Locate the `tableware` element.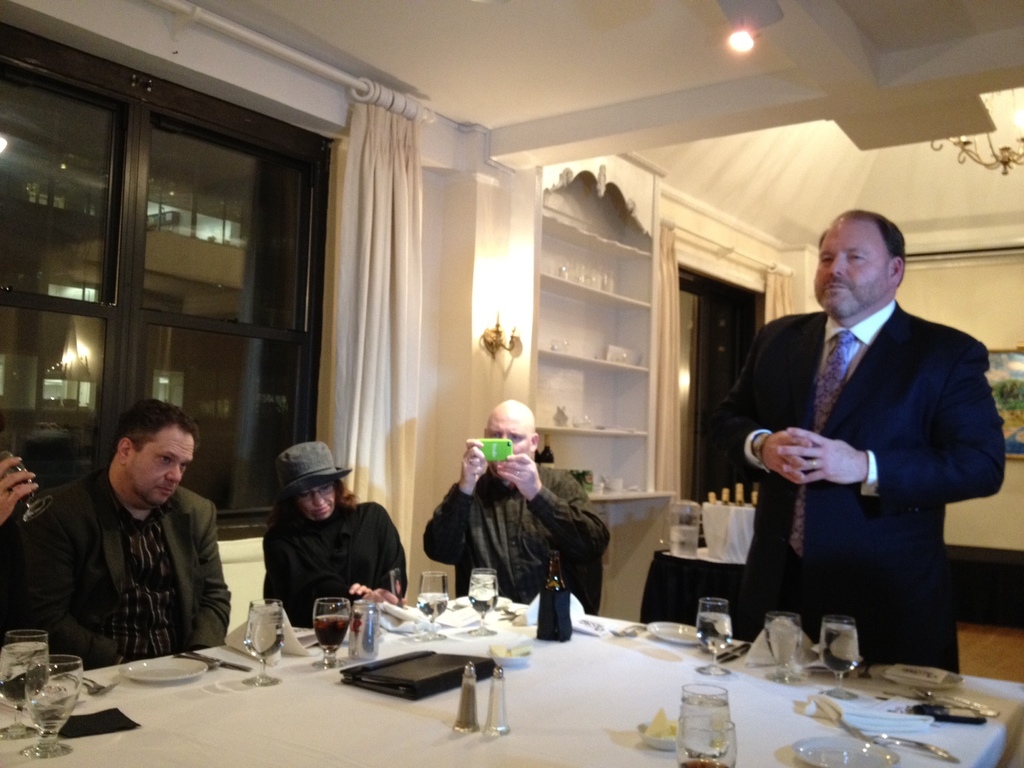
Element bbox: box=[915, 696, 997, 716].
